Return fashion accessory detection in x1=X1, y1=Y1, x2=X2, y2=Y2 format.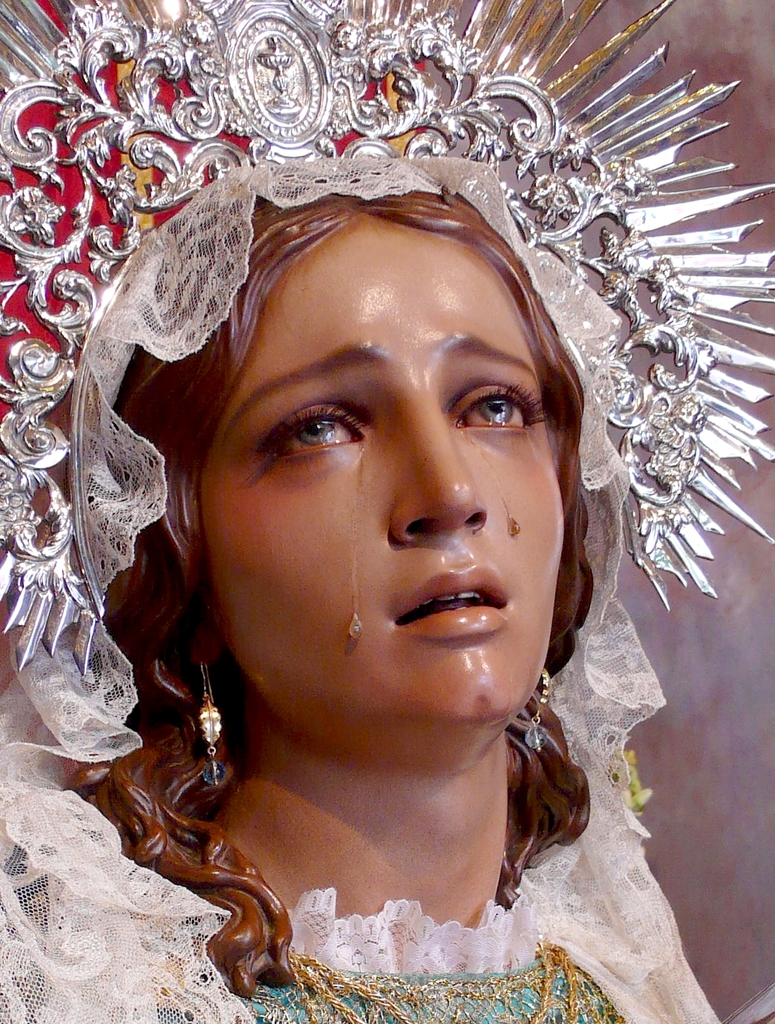
x1=281, y1=939, x2=594, y2=1023.
